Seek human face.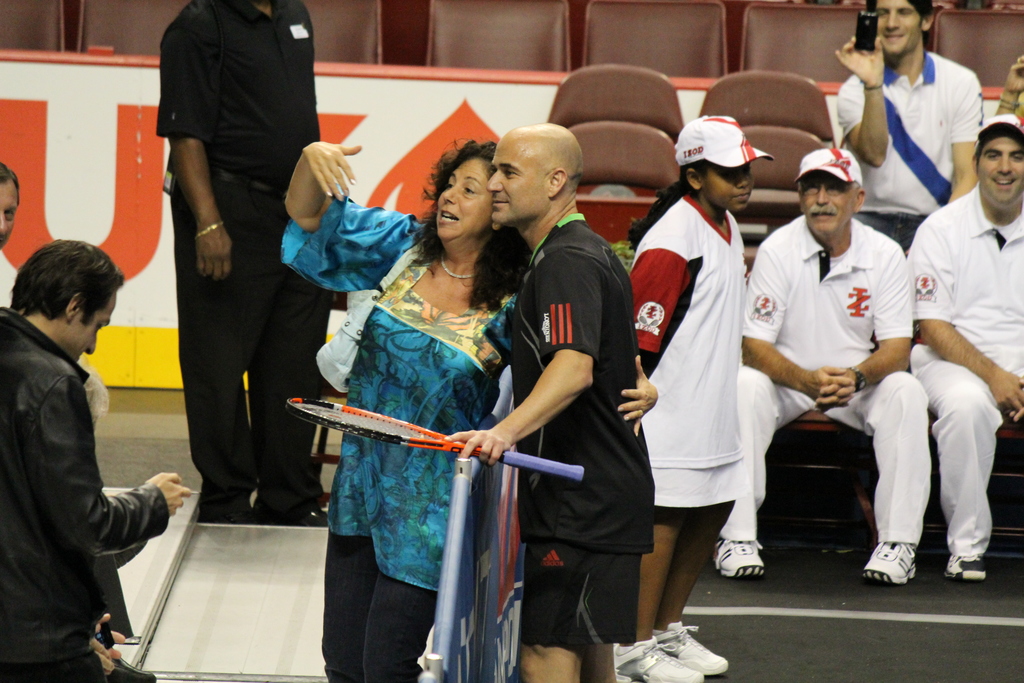
[left=709, top=169, right=753, bottom=209].
